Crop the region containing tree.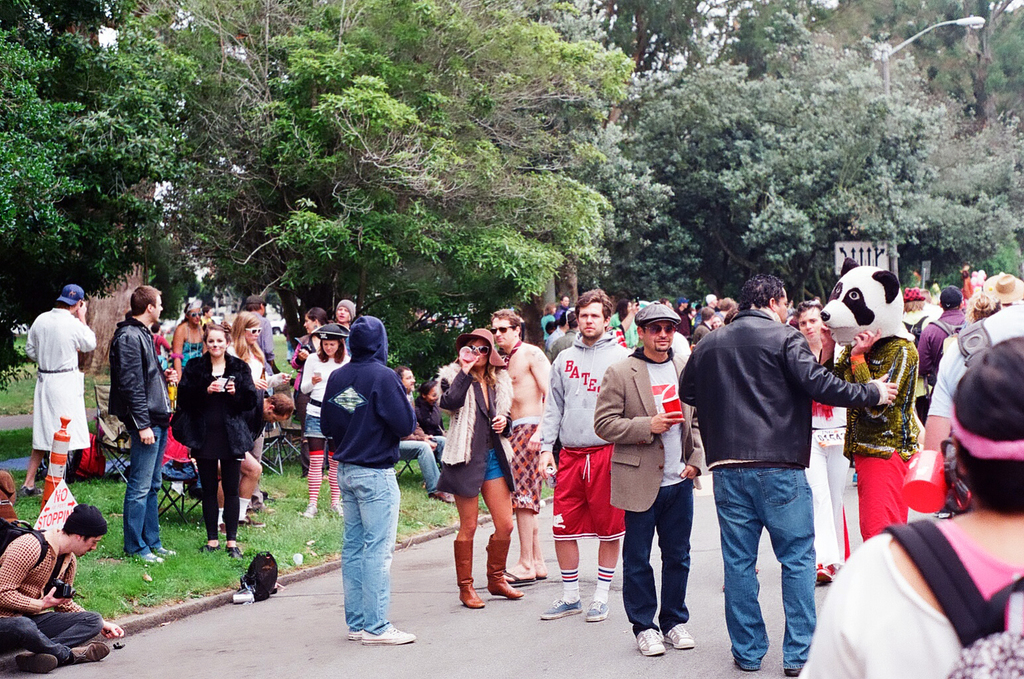
Crop region: x1=46, y1=0, x2=196, y2=312.
